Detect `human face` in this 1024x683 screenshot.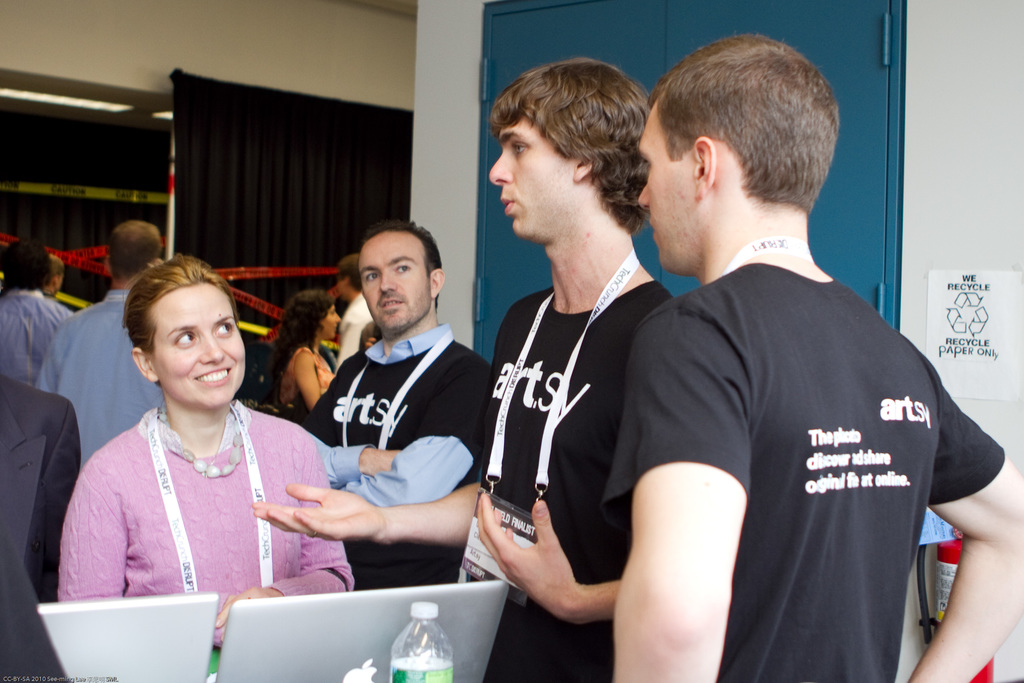
Detection: Rect(148, 280, 244, 411).
